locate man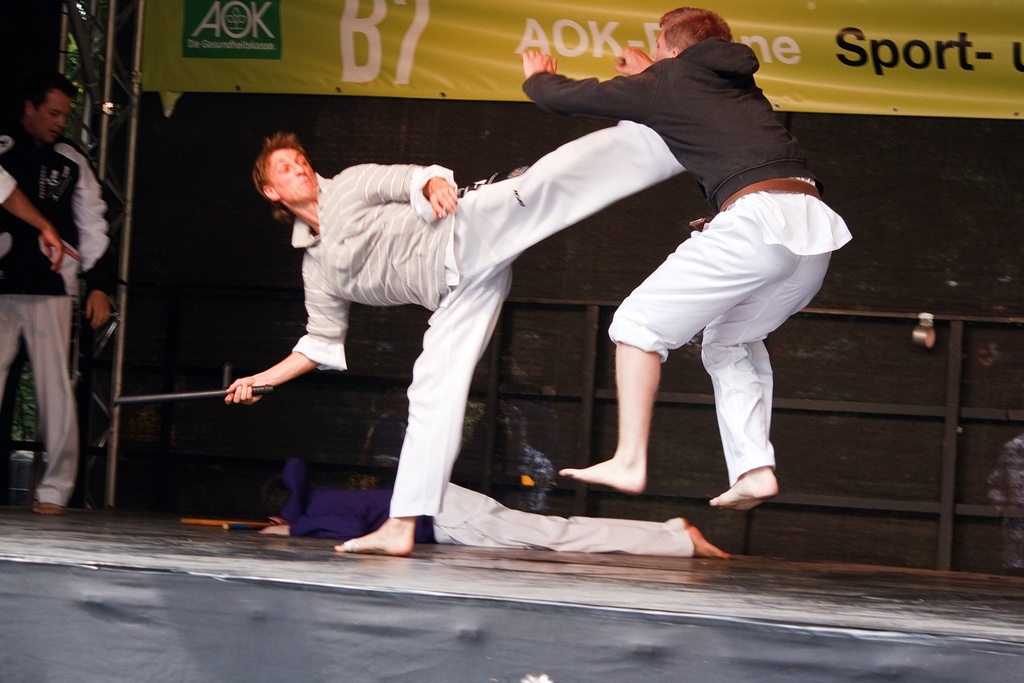
bbox=(0, 70, 124, 525)
